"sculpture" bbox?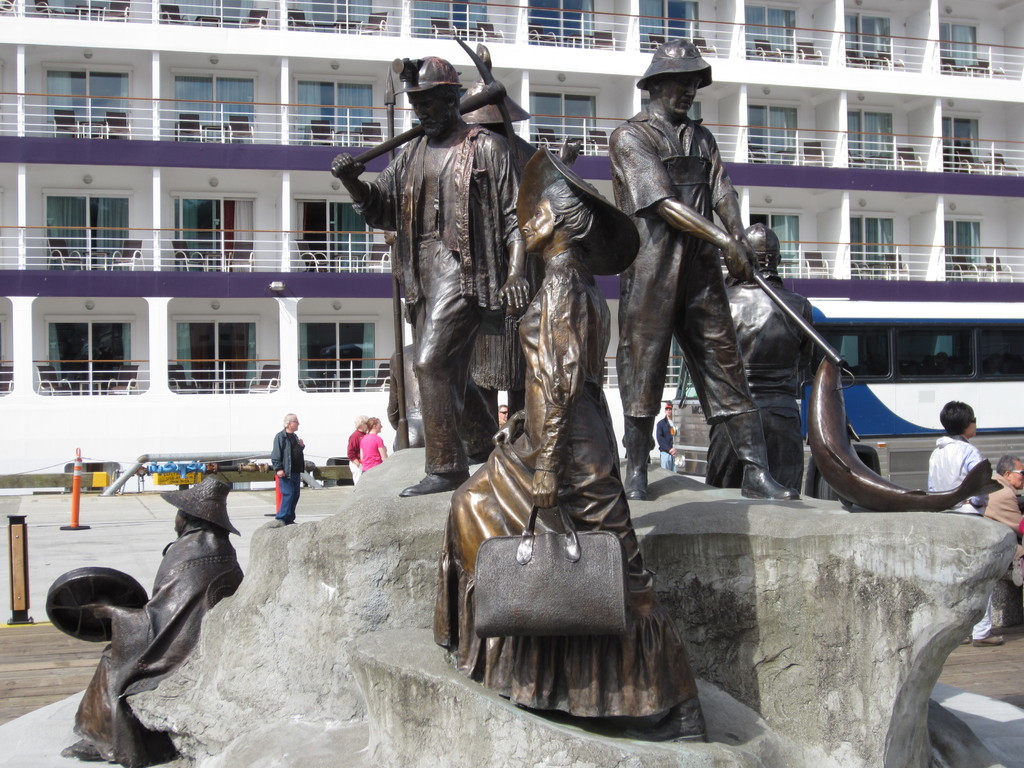
[385,307,429,450]
